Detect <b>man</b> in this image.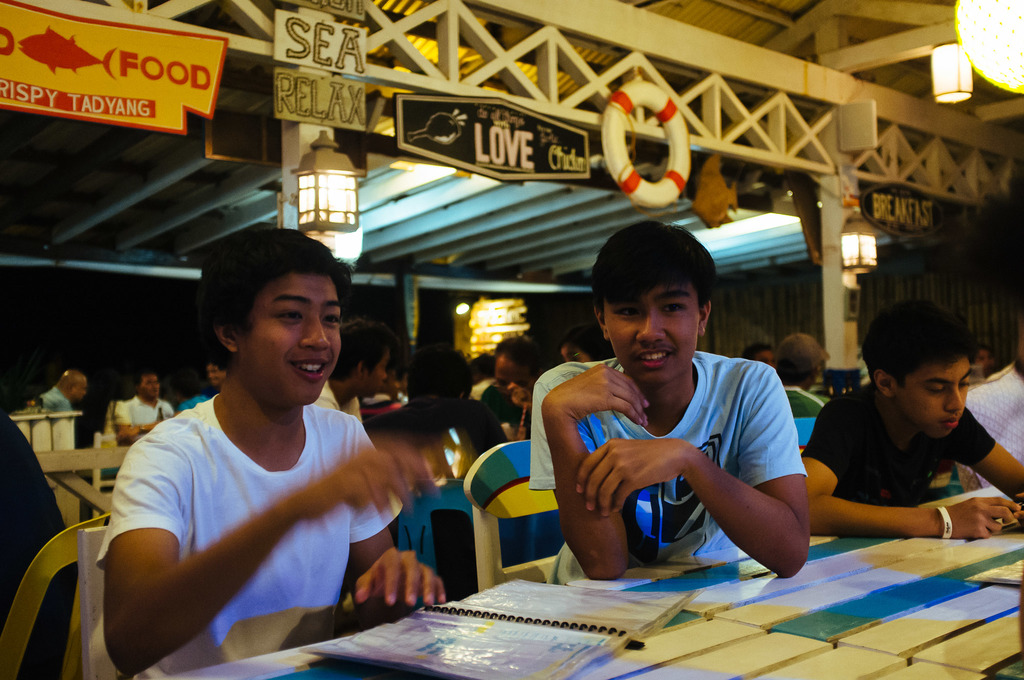
Detection: locate(528, 240, 846, 591).
